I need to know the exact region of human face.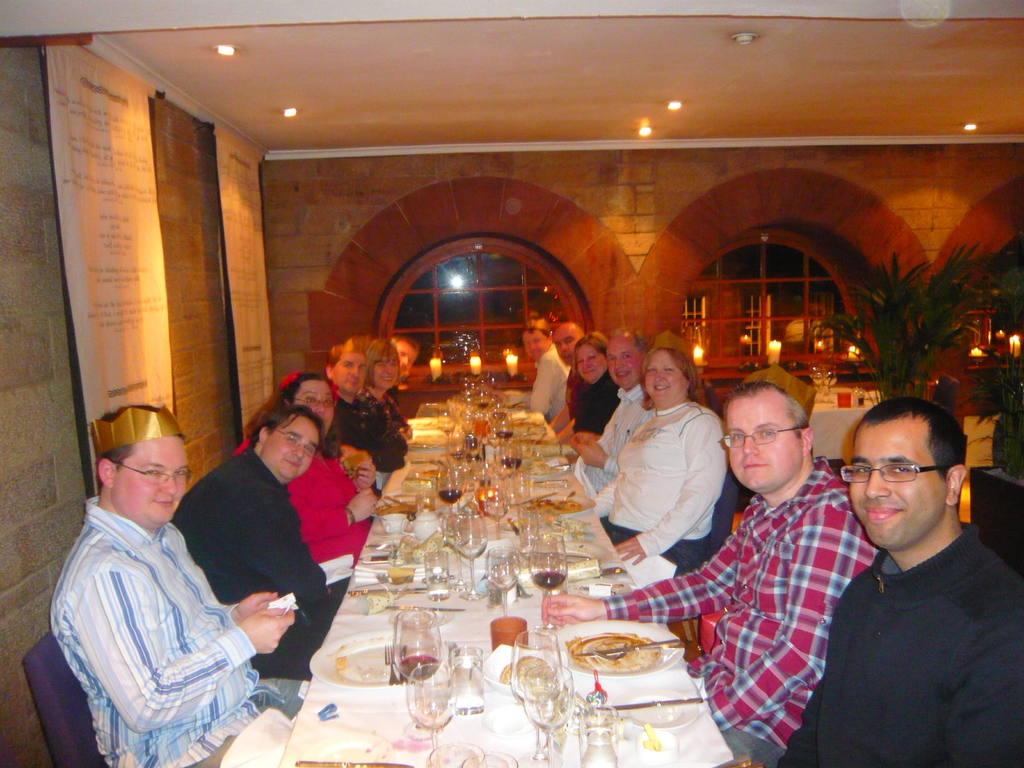
Region: locate(109, 436, 186, 526).
